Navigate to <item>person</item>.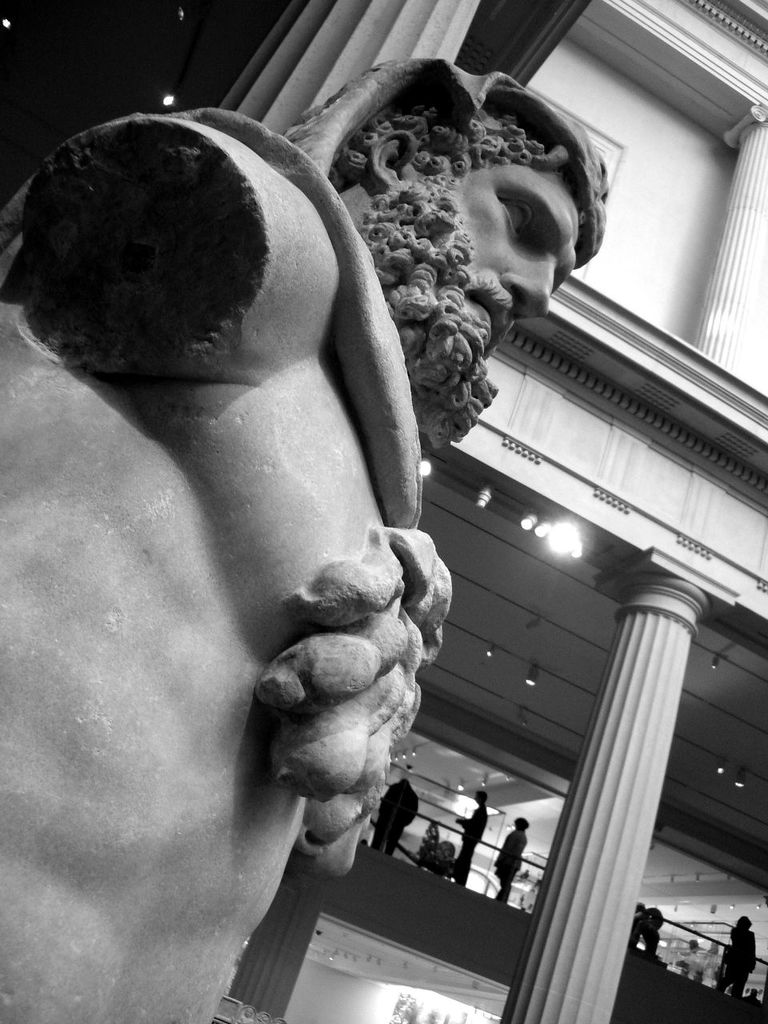
Navigation target: rect(710, 915, 755, 998).
